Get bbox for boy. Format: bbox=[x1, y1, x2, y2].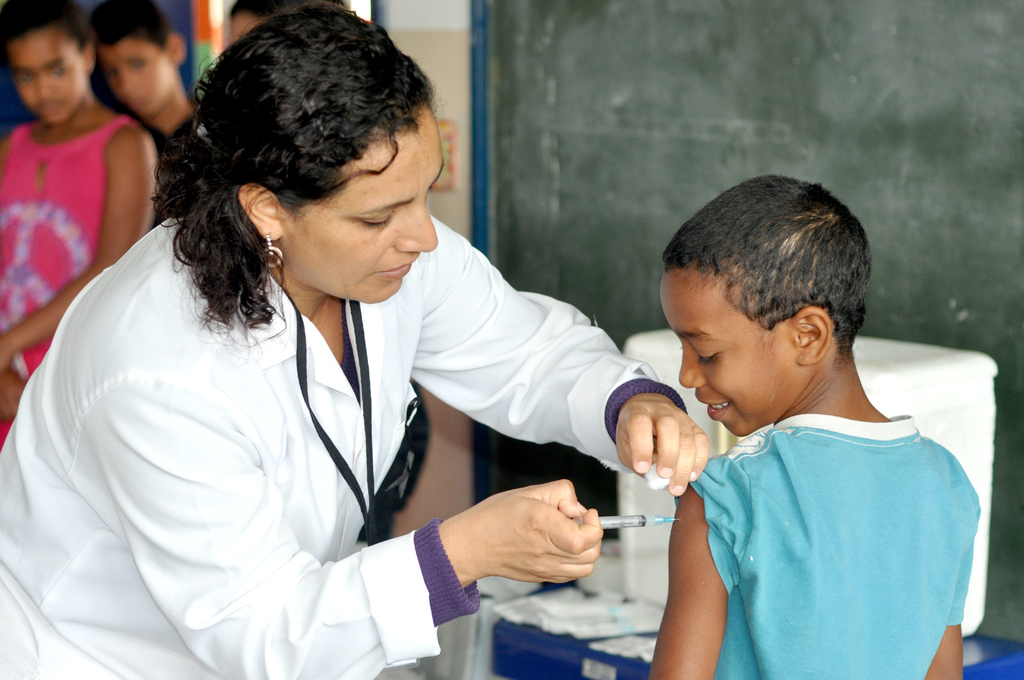
bbox=[629, 181, 989, 679].
